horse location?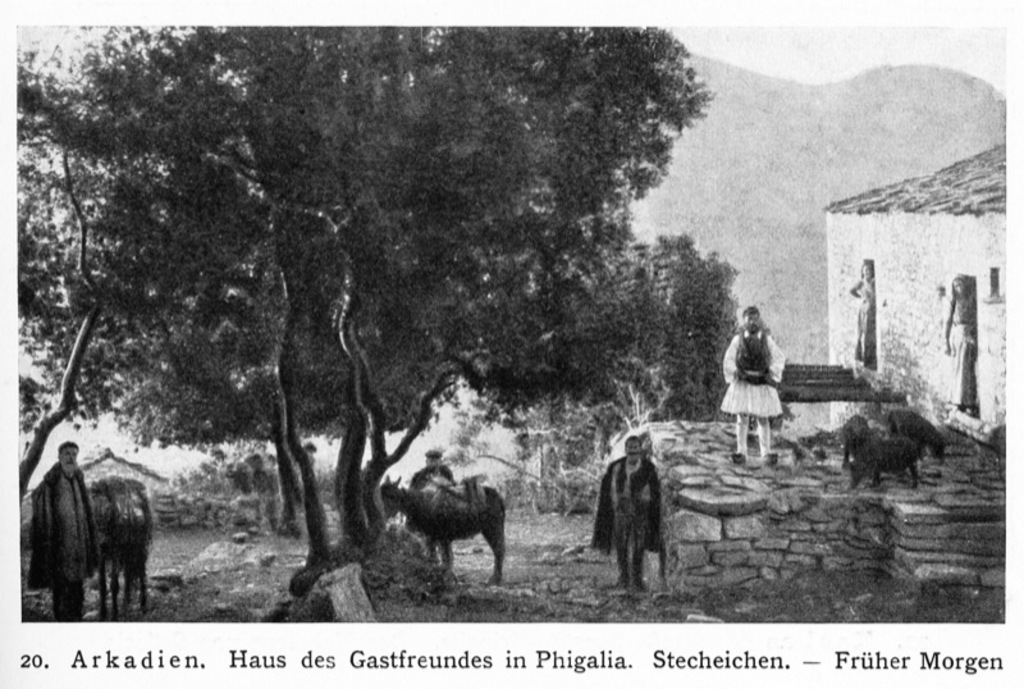
x1=374 y1=475 x2=504 y2=587
